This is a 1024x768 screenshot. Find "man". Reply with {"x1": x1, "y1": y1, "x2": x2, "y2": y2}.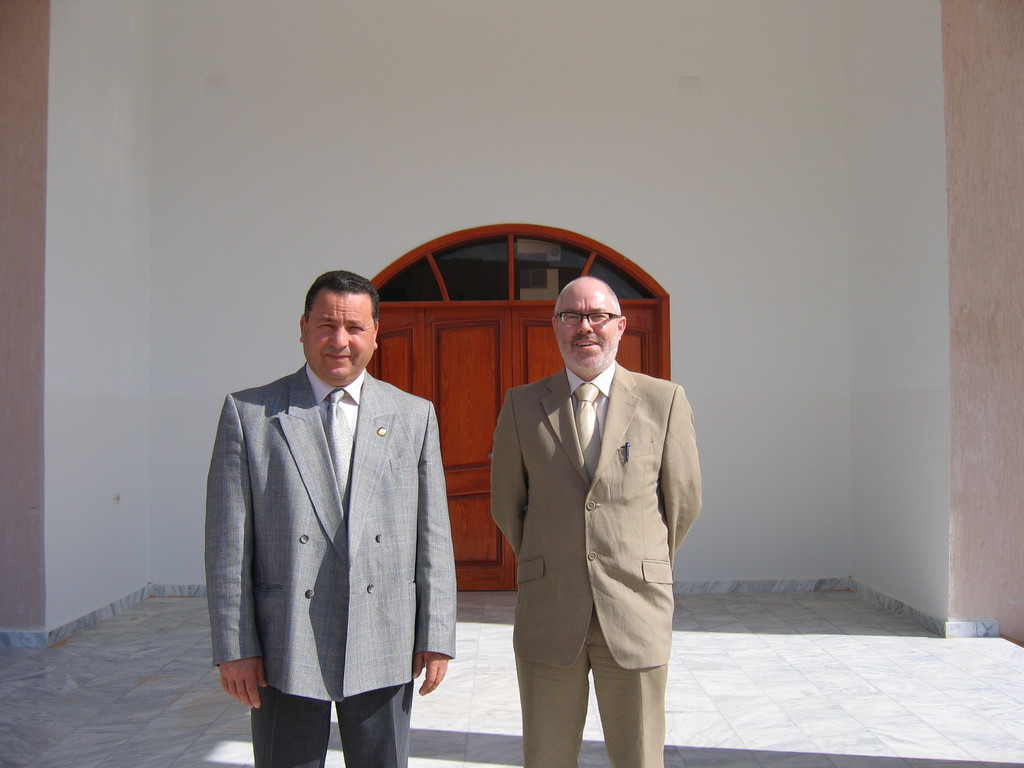
{"x1": 207, "y1": 272, "x2": 457, "y2": 767}.
